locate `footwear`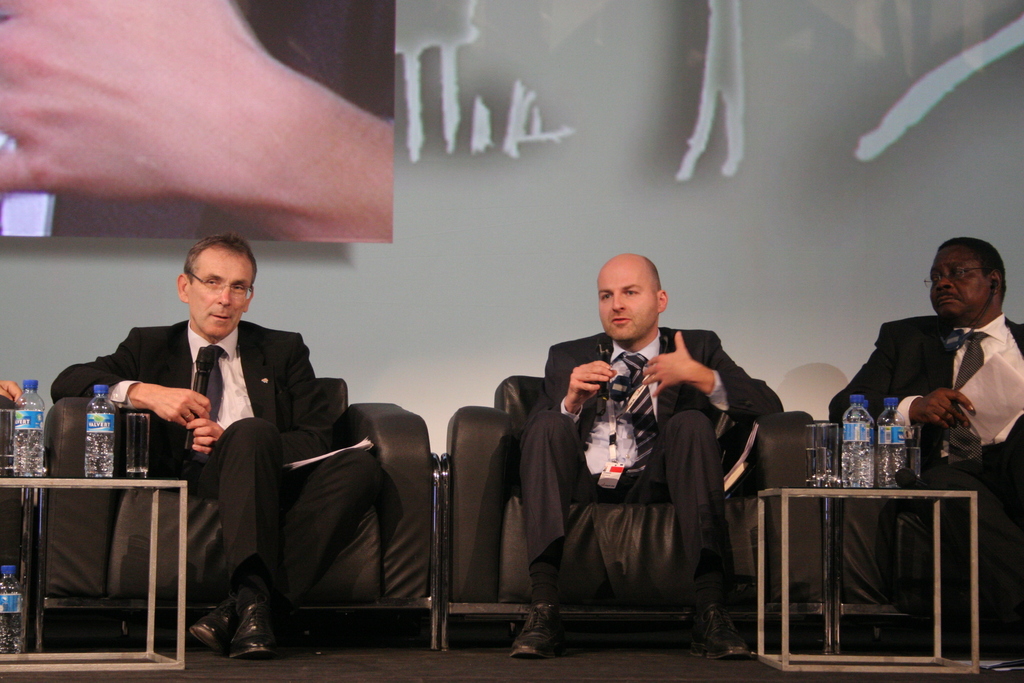
box=[194, 585, 249, 651]
